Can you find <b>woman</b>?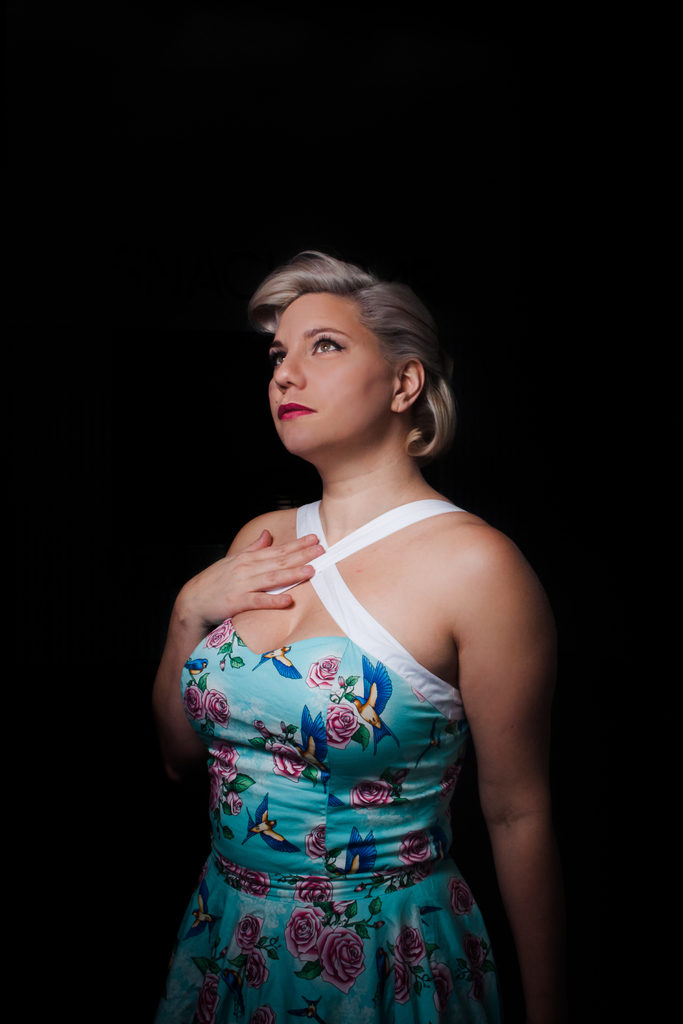
Yes, bounding box: 151/218/561/1013.
